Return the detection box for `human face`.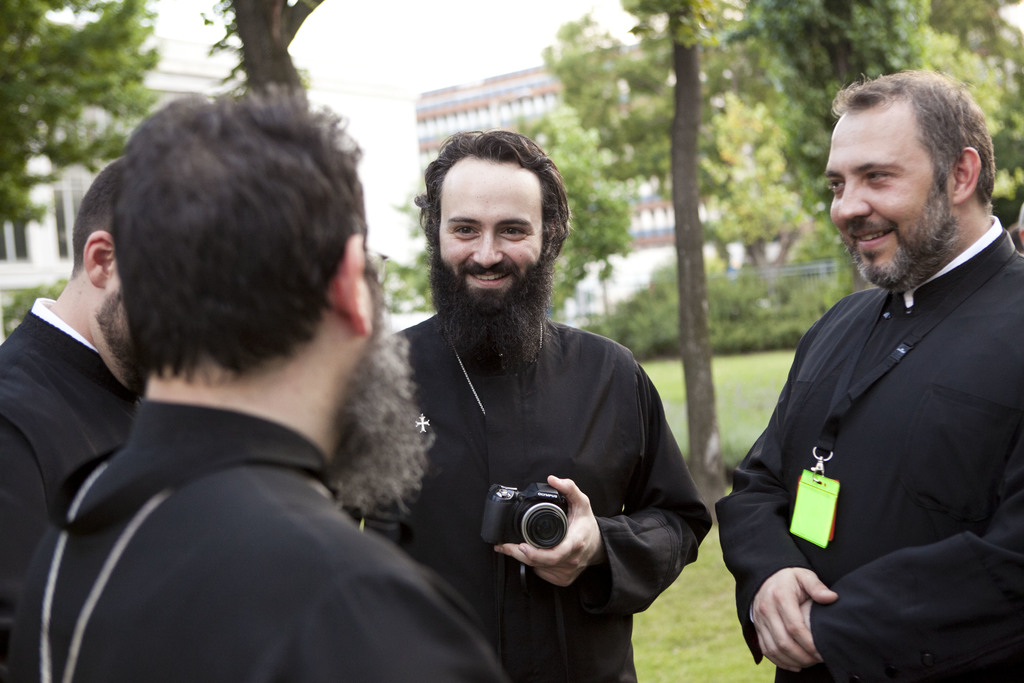
box(824, 140, 949, 292).
